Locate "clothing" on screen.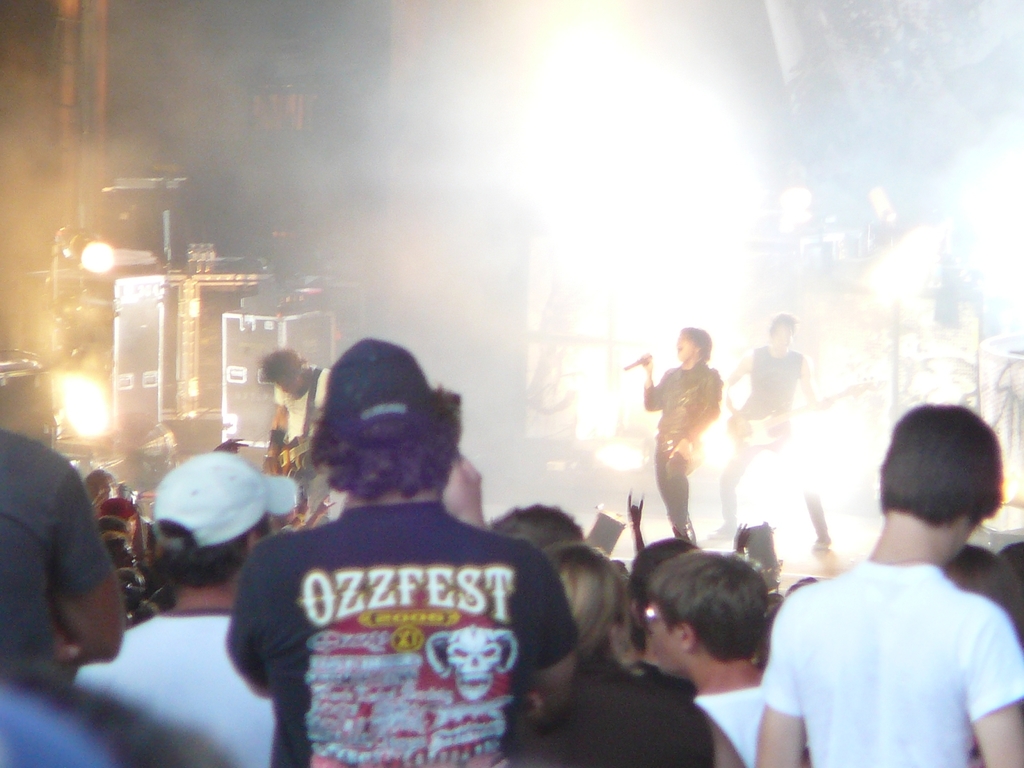
On screen at bbox=(0, 423, 113, 667).
